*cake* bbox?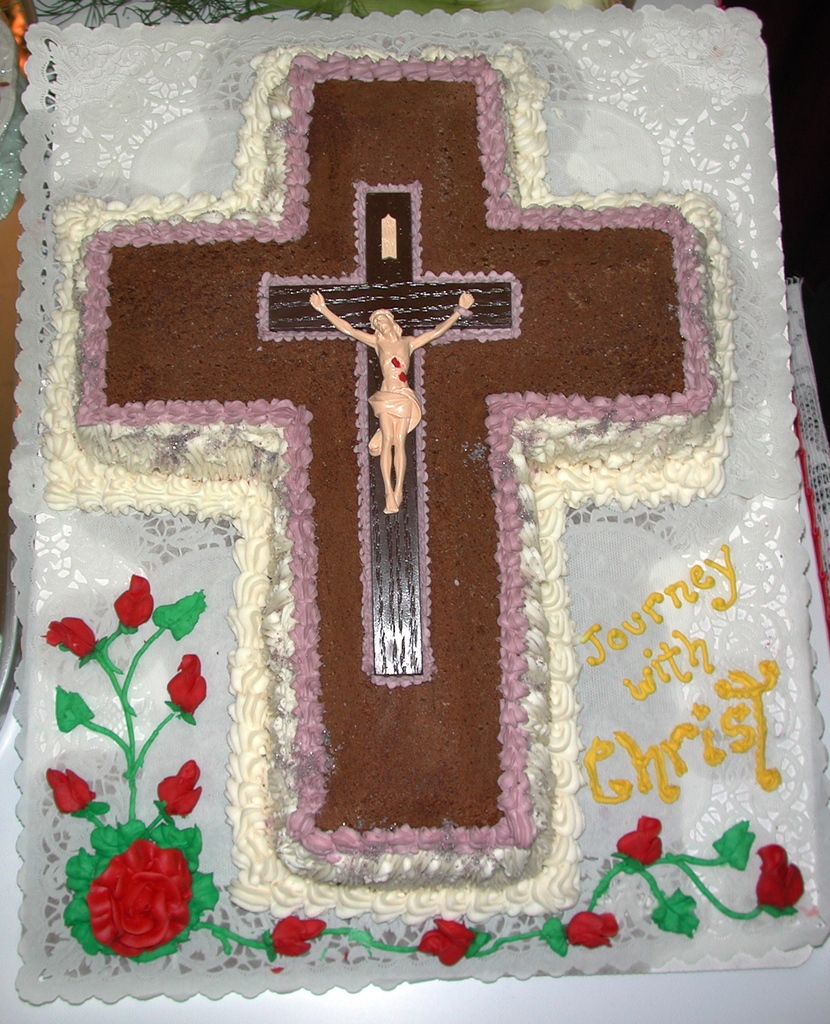
(left=36, top=48, right=740, bottom=912)
